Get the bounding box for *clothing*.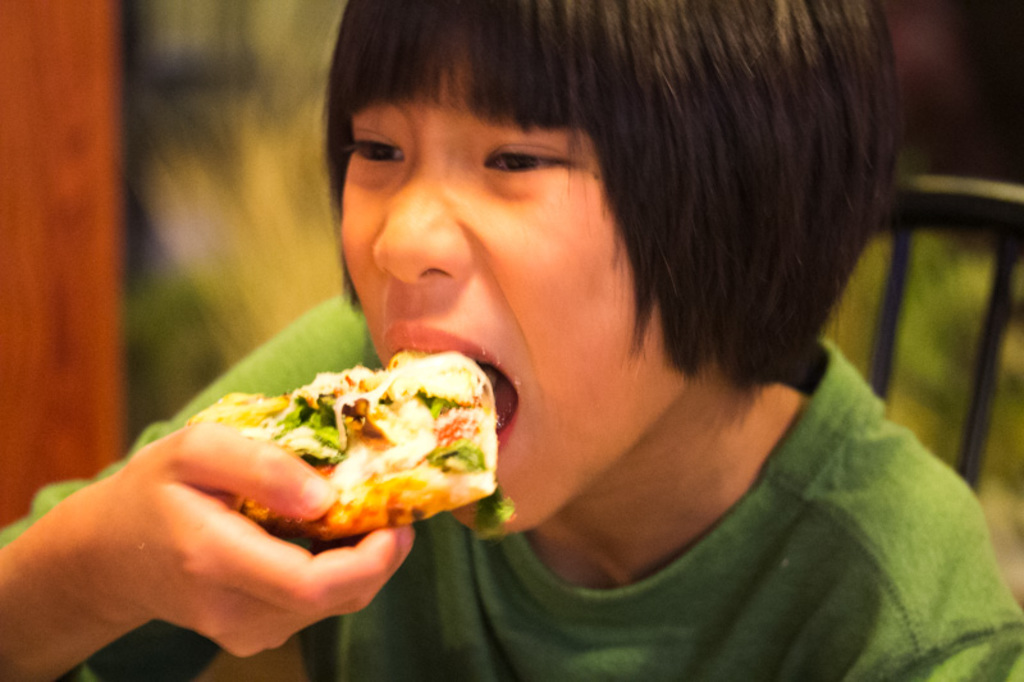
x1=0, y1=285, x2=1023, y2=681.
